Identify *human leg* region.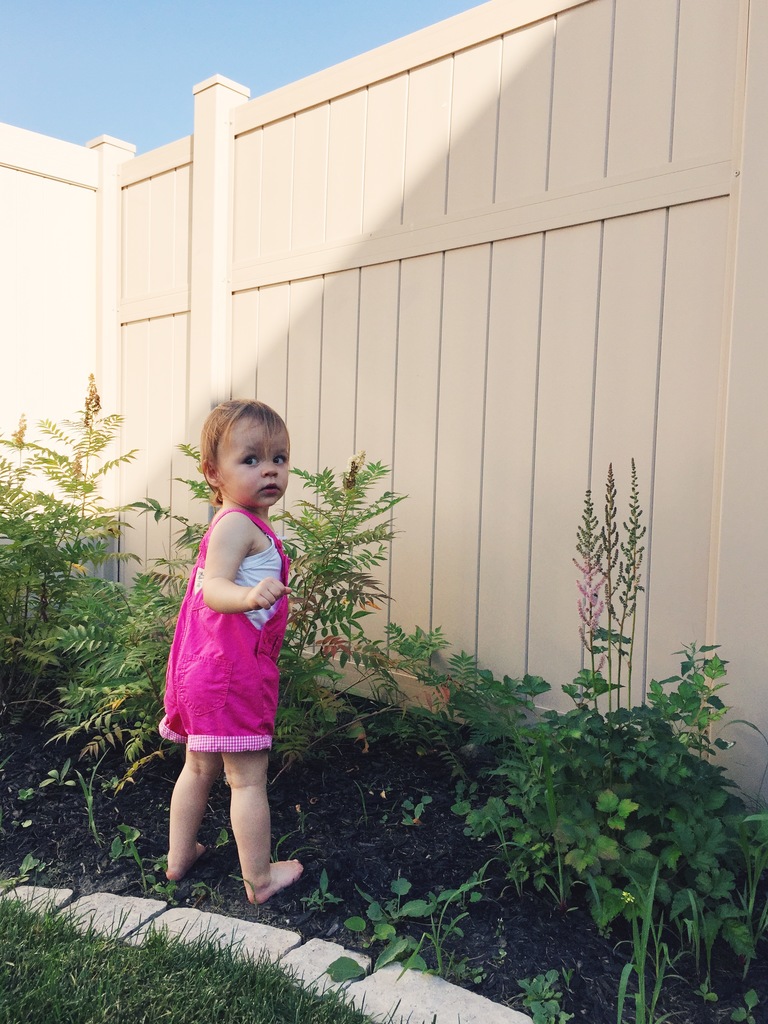
Region: left=158, top=733, right=207, bottom=877.
